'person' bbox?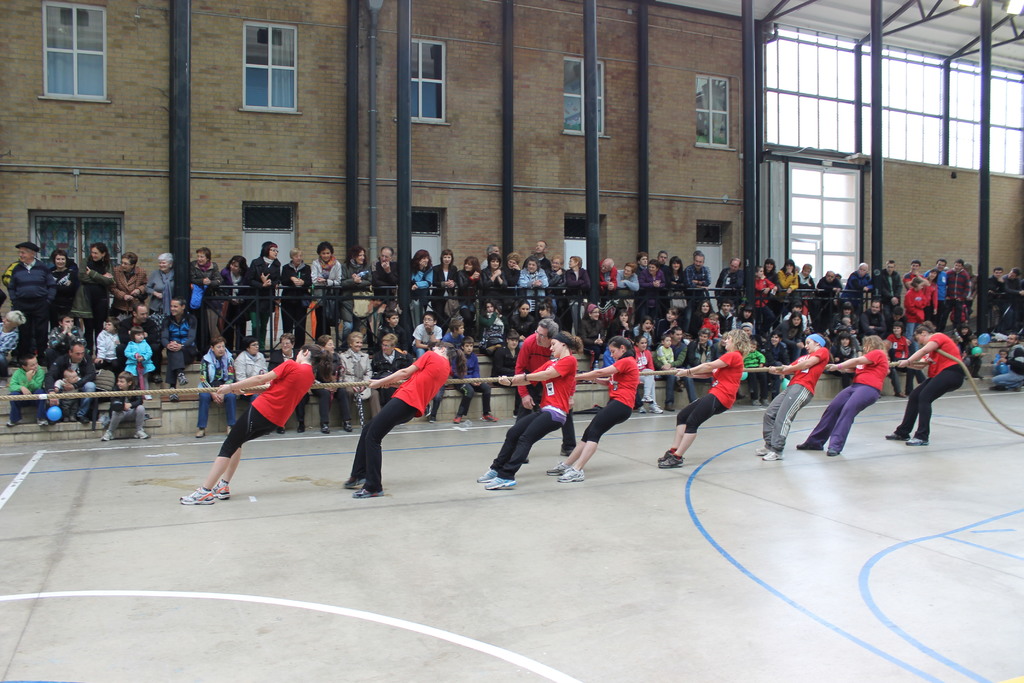
(left=115, top=302, right=159, bottom=366)
